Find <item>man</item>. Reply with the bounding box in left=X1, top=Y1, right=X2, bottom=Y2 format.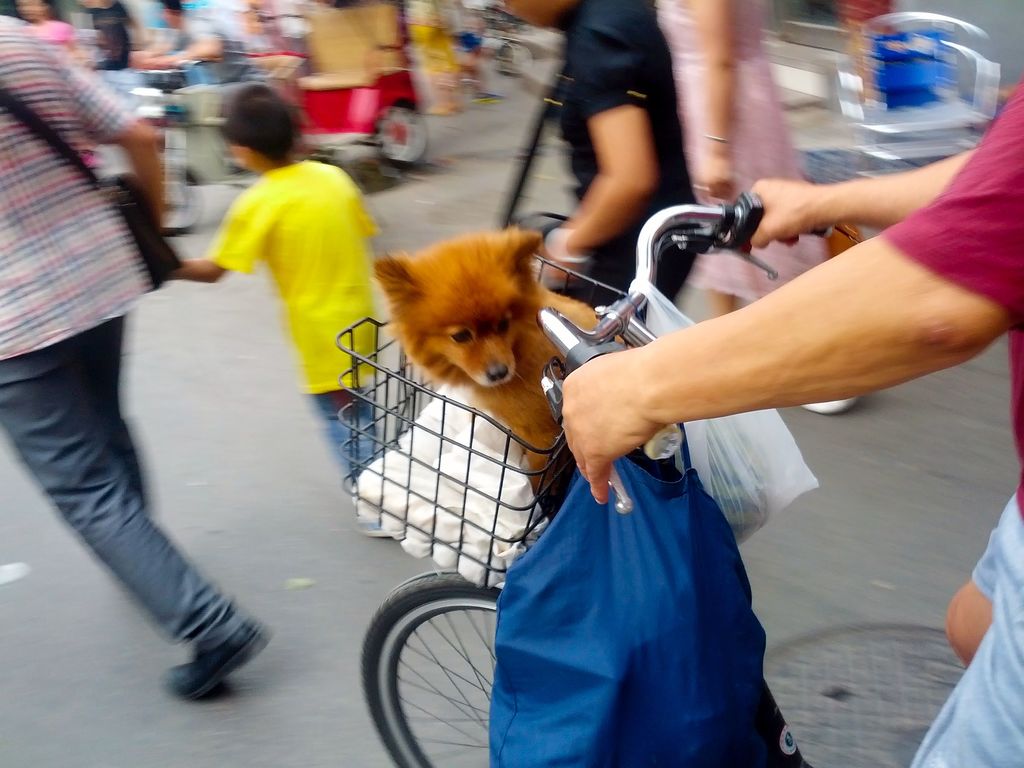
left=560, top=69, right=1023, bottom=767.
